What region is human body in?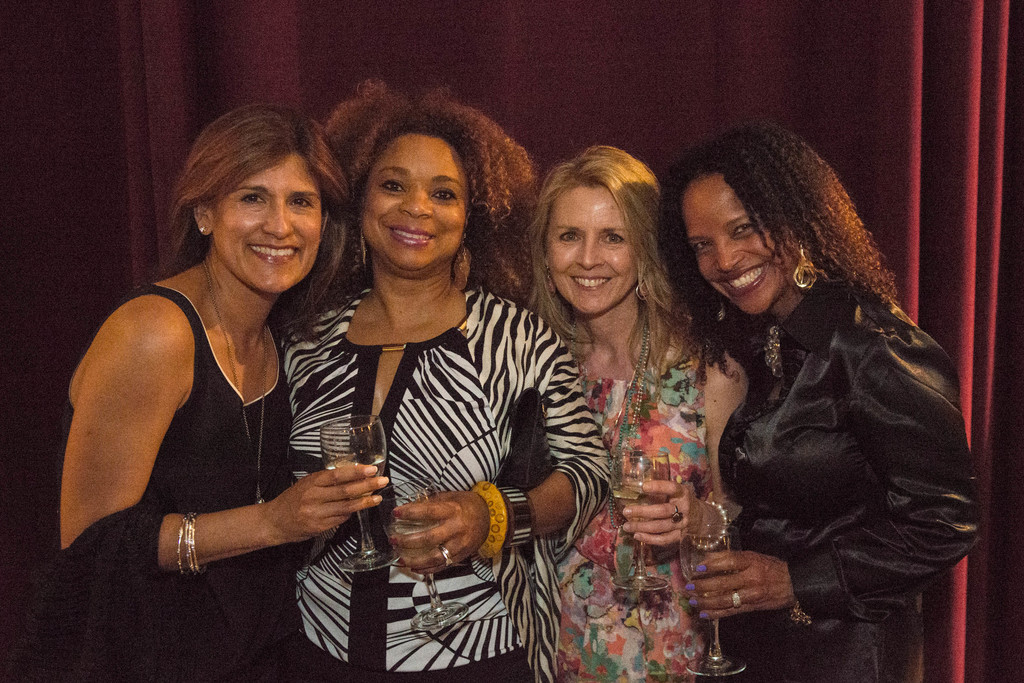
l=538, t=307, r=748, b=682.
